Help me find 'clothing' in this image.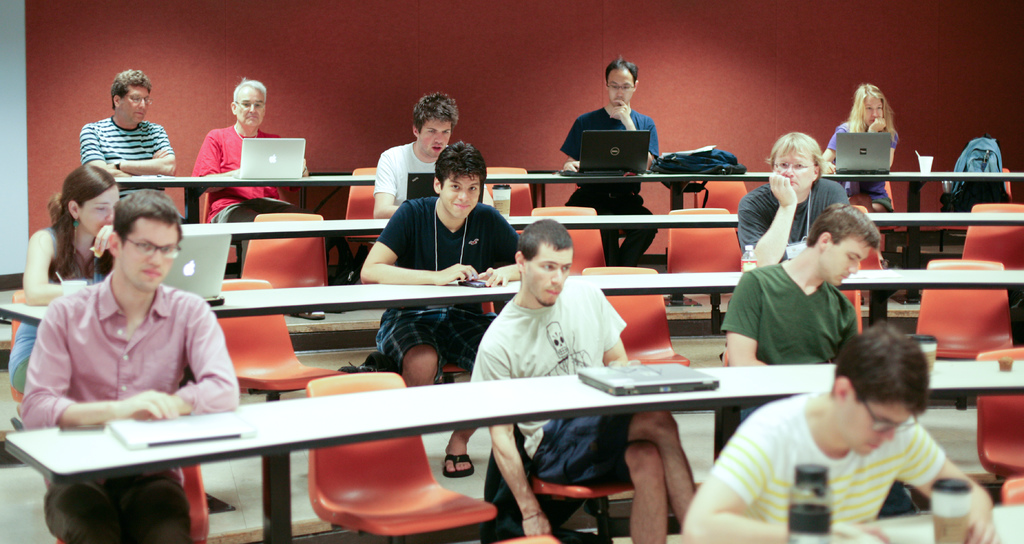
Found it: x1=375 y1=188 x2=521 y2=377.
